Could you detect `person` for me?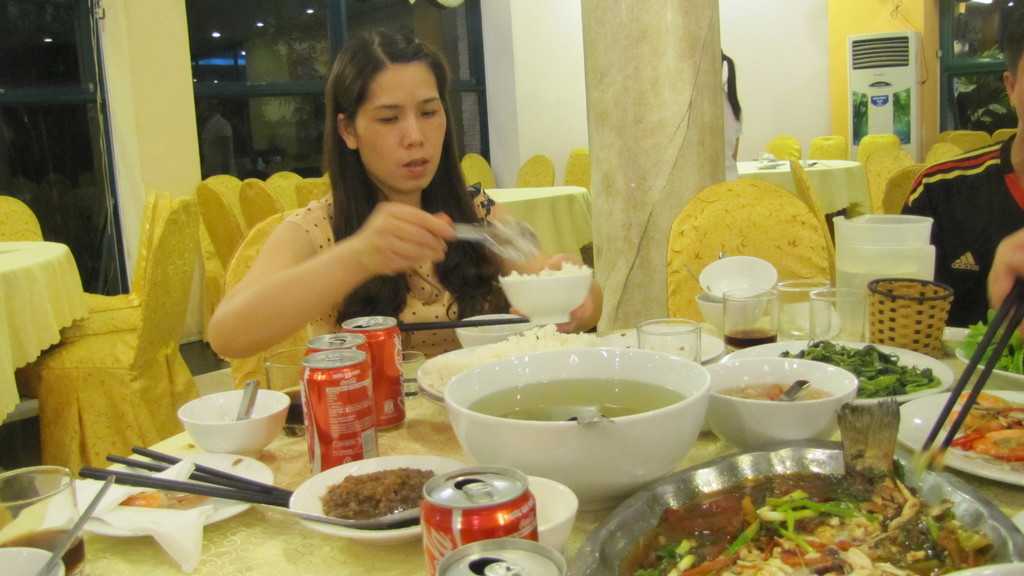
Detection result: 909/6/1023/337.
